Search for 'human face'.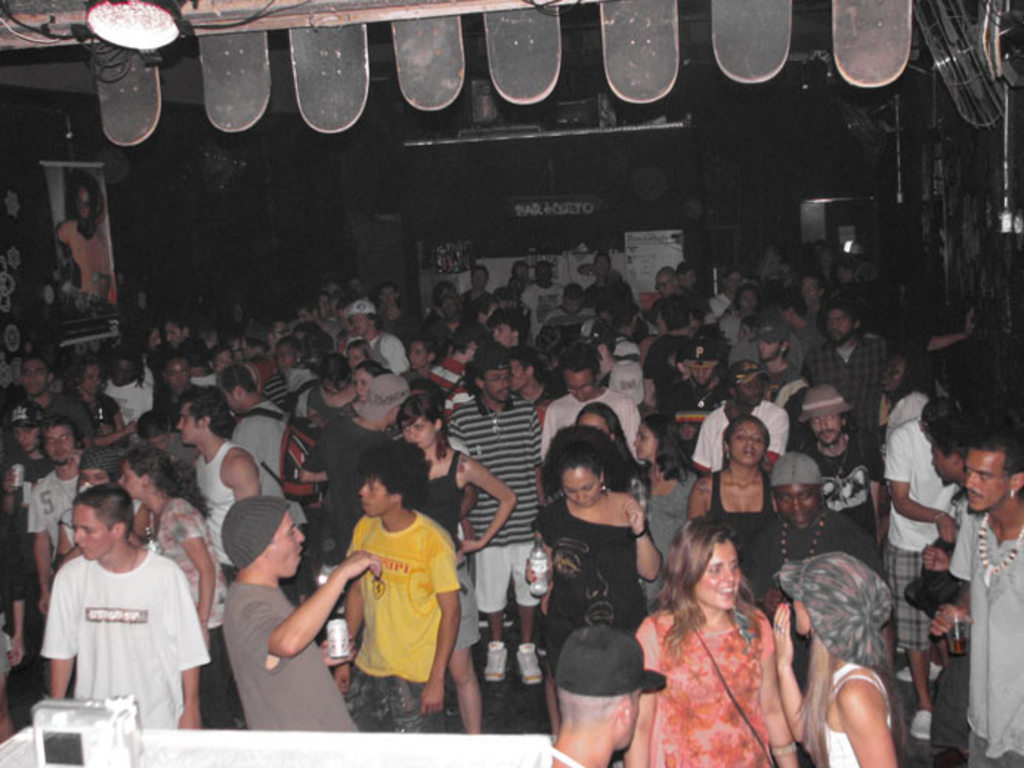
Found at 727,270,740,289.
